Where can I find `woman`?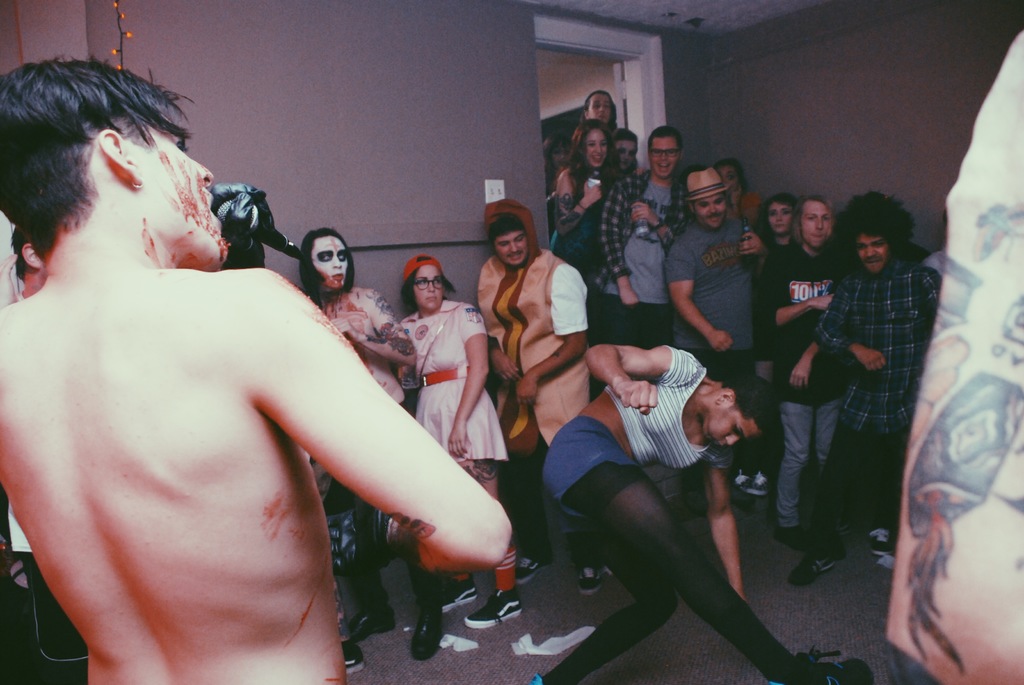
You can find it at (left=557, top=120, right=627, bottom=302).
